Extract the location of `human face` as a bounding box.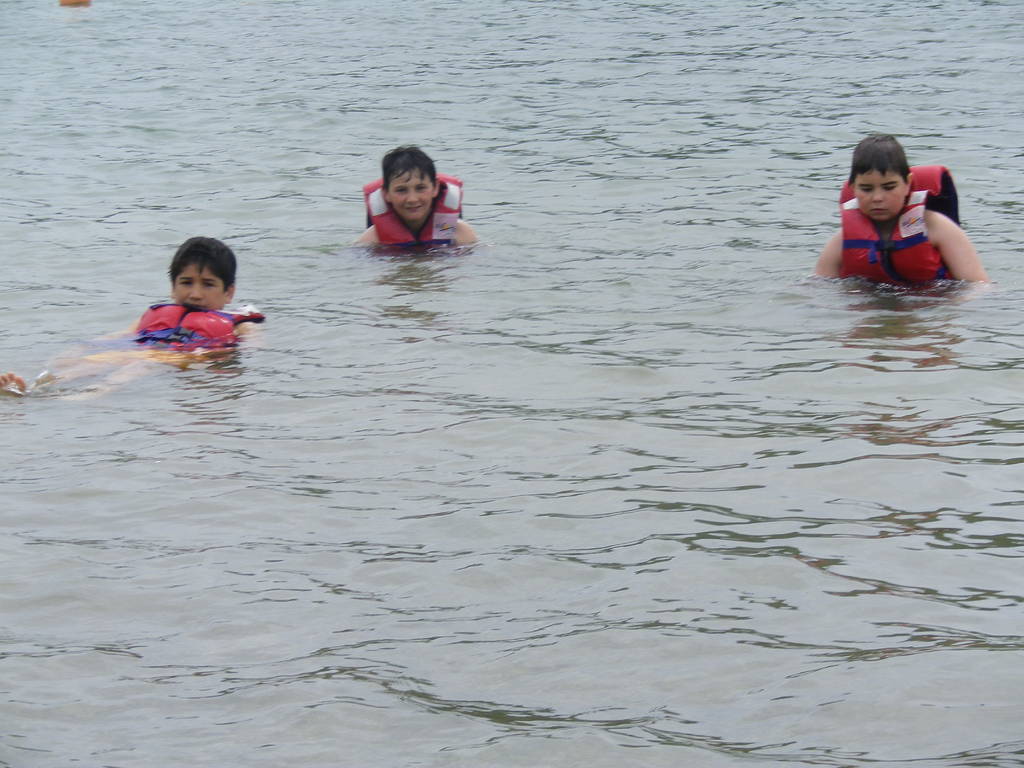
box(855, 164, 911, 220).
